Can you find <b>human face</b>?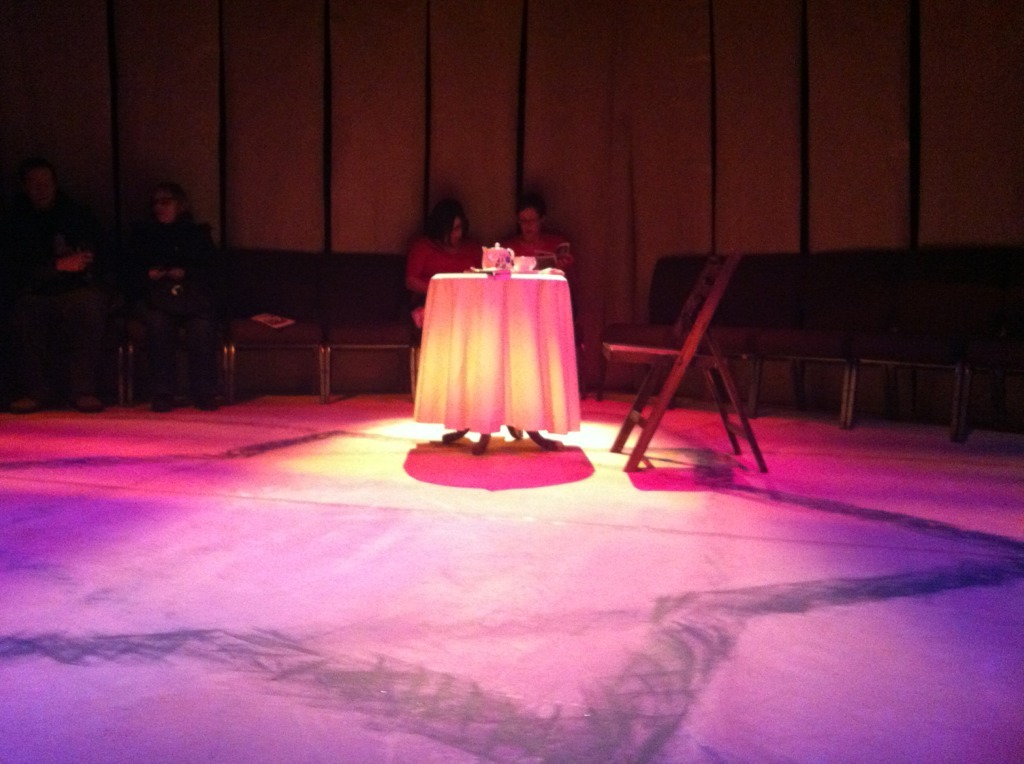
Yes, bounding box: {"left": 153, "top": 189, "right": 174, "bottom": 229}.
